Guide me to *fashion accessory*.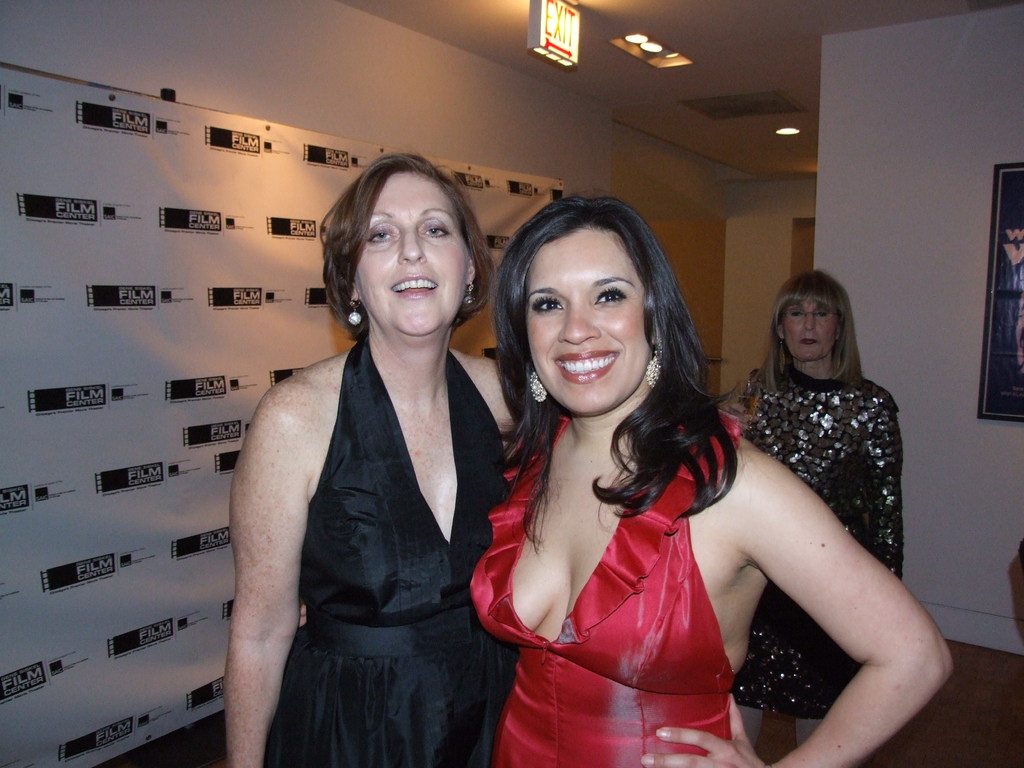
Guidance: bbox=[526, 367, 546, 404].
